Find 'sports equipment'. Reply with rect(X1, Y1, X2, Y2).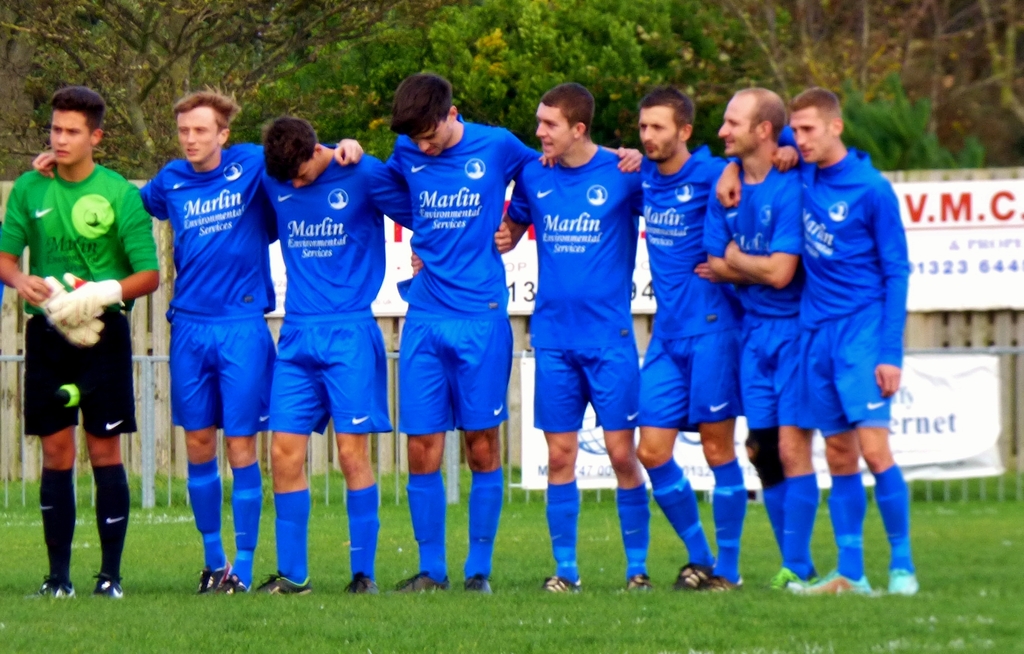
rect(45, 280, 104, 349).
